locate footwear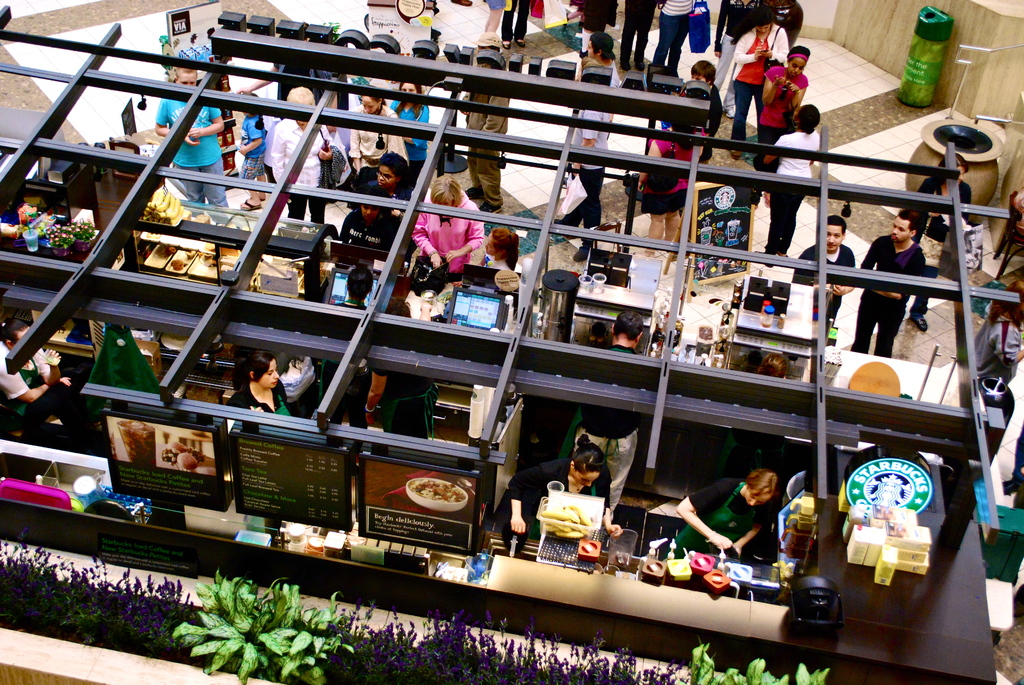
(237,196,259,212)
